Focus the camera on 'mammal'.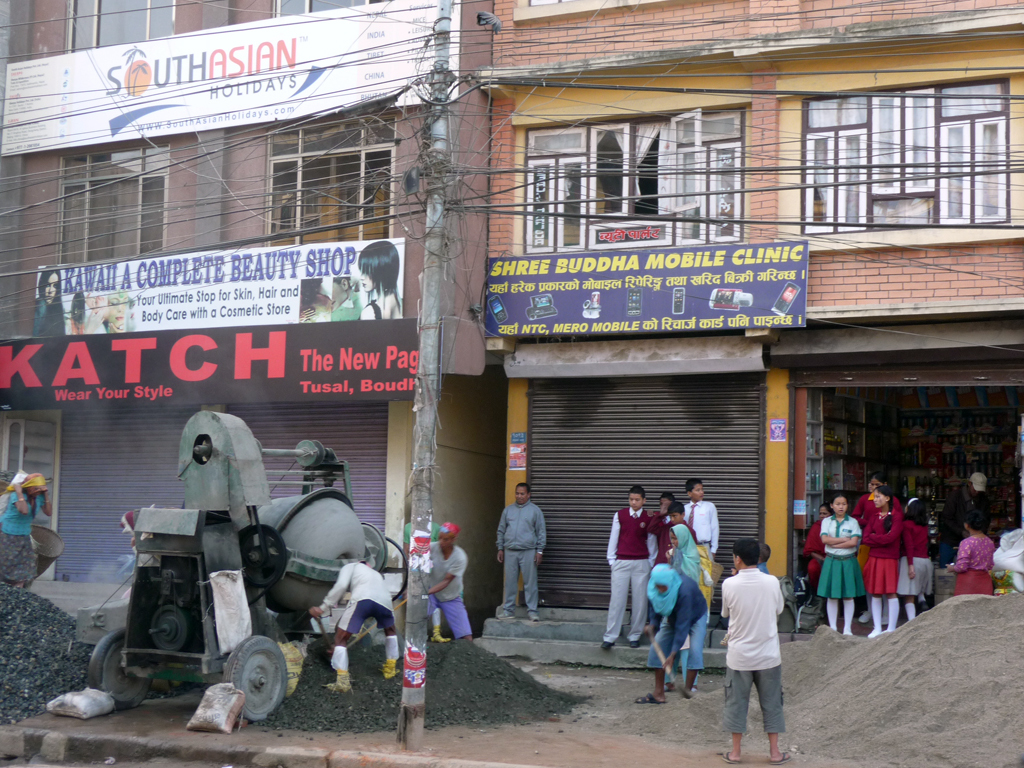
Focus region: l=327, t=277, r=361, b=320.
